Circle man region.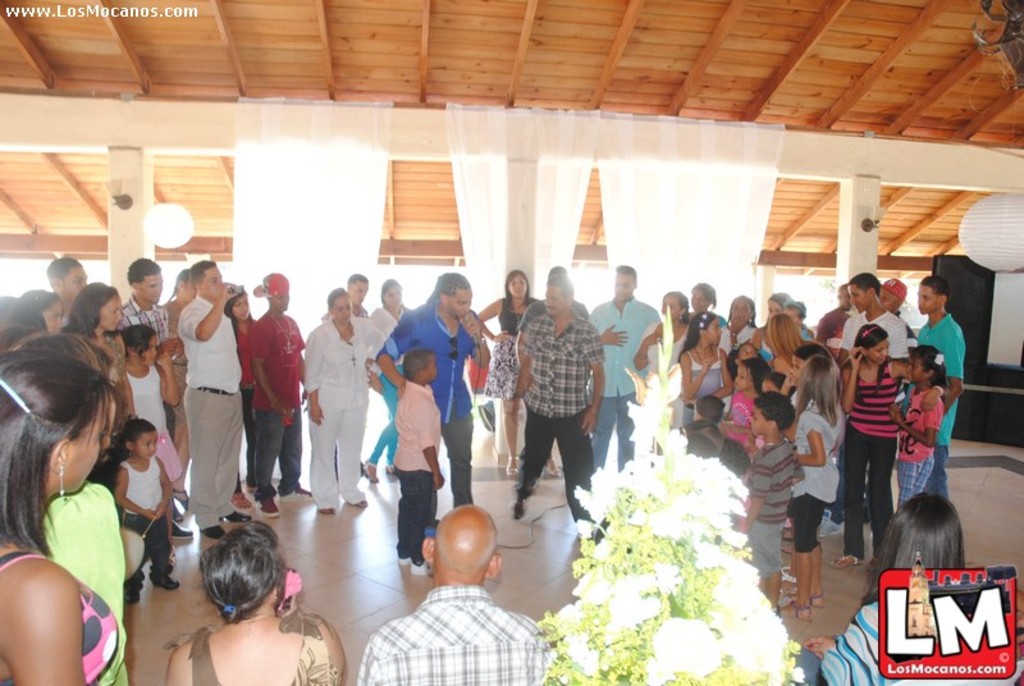
Region: [588, 264, 662, 474].
